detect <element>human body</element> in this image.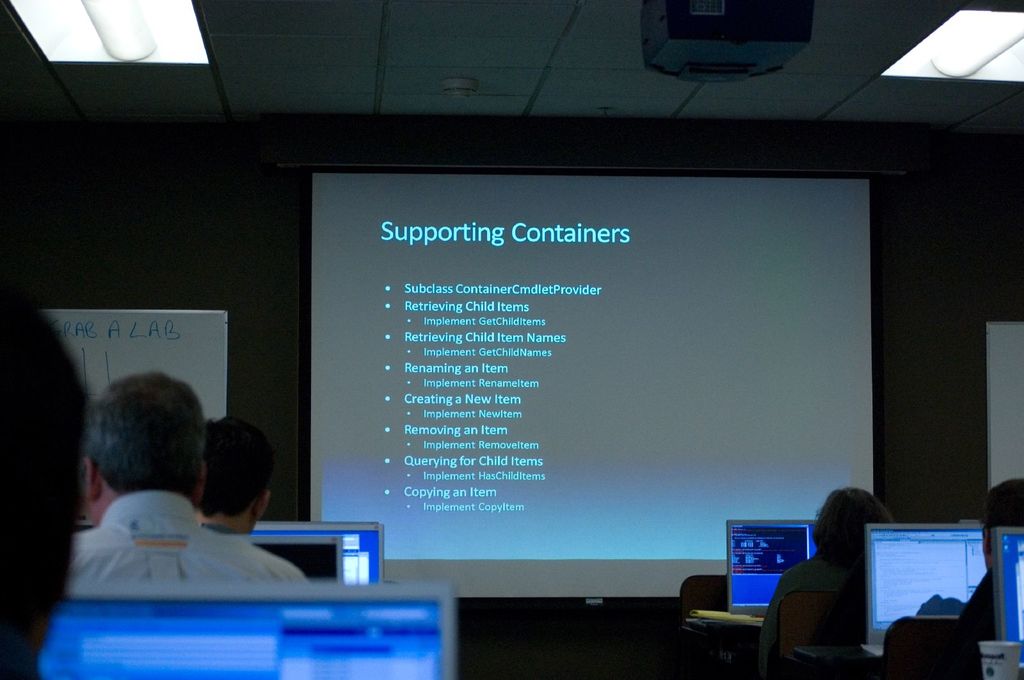
Detection: (955, 473, 1023, 679).
